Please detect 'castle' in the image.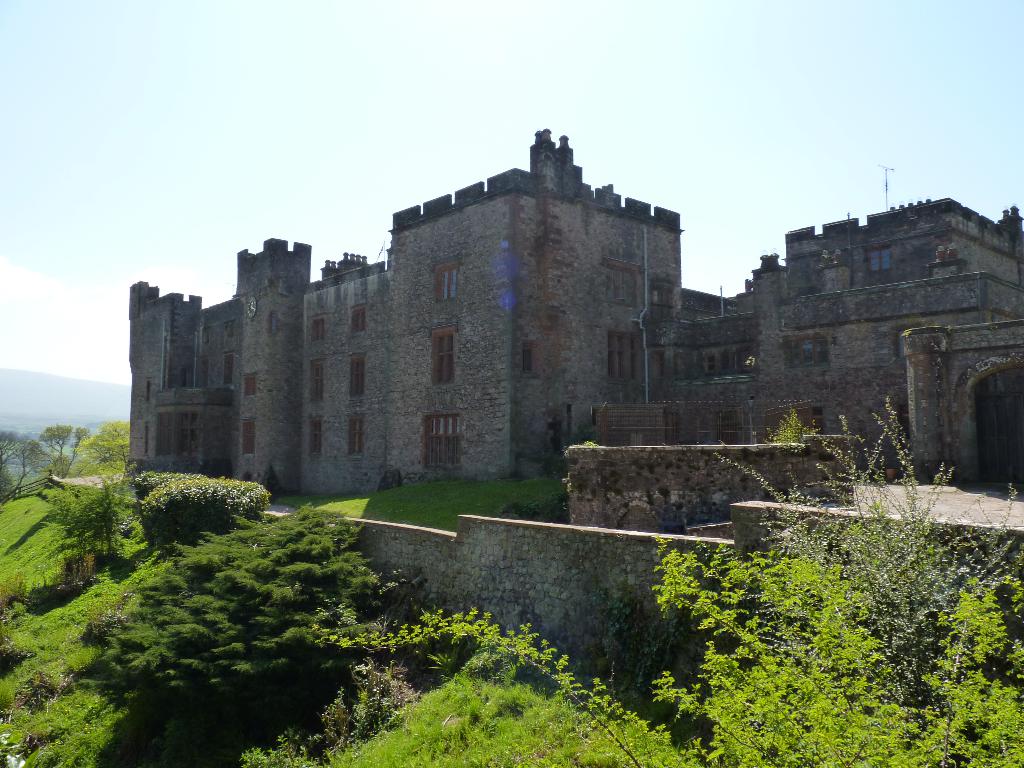
<box>118,119,1023,693</box>.
